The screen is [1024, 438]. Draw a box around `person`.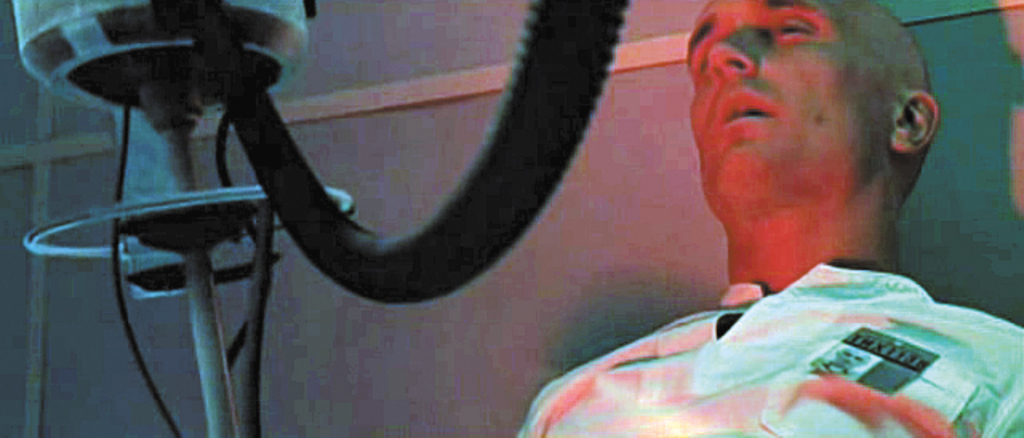
select_region(514, 0, 1022, 436).
